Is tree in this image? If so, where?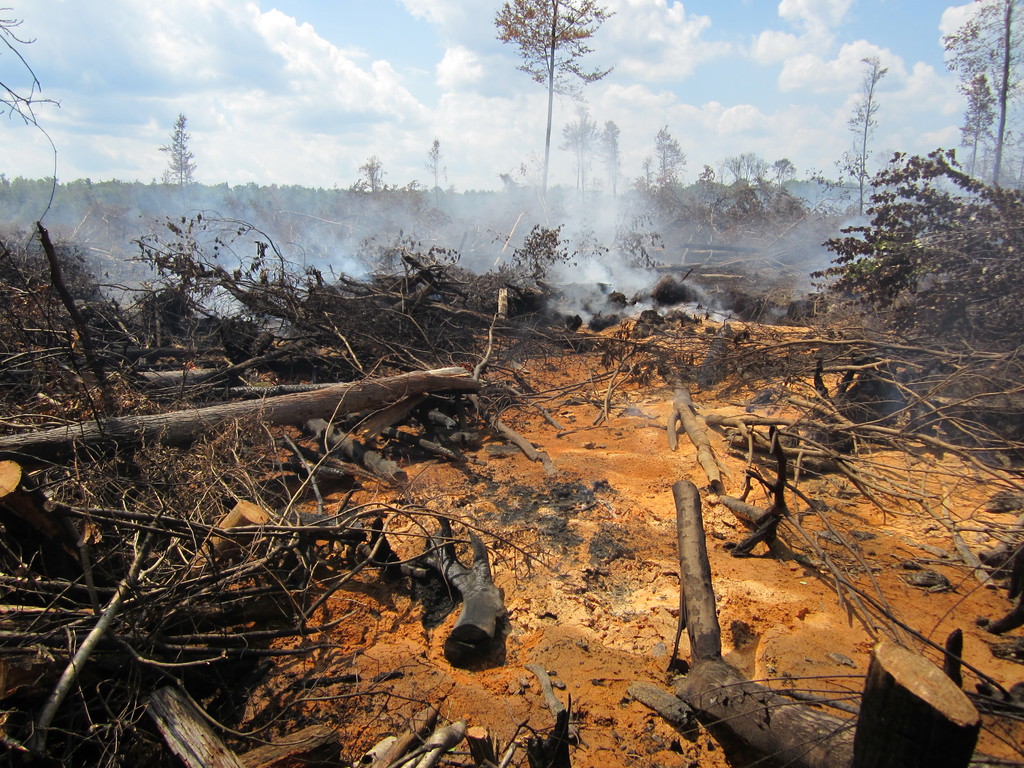
Yes, at (766, 155, 801, 188).
